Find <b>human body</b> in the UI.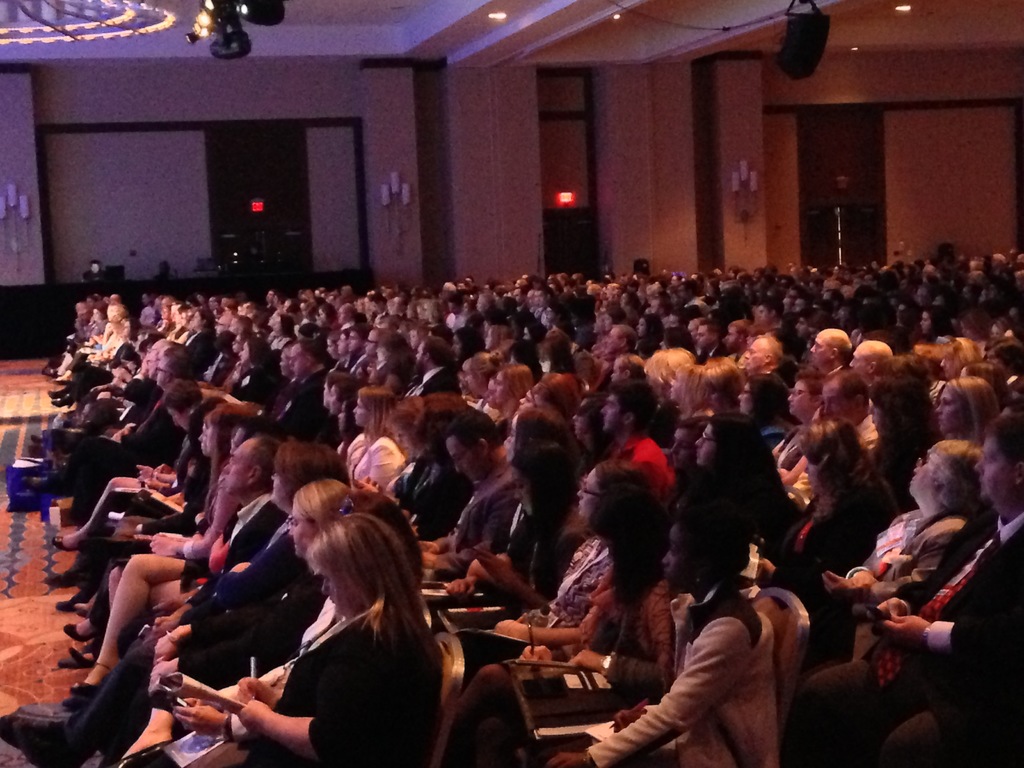
UI element at 56, 392, 269, 589.
